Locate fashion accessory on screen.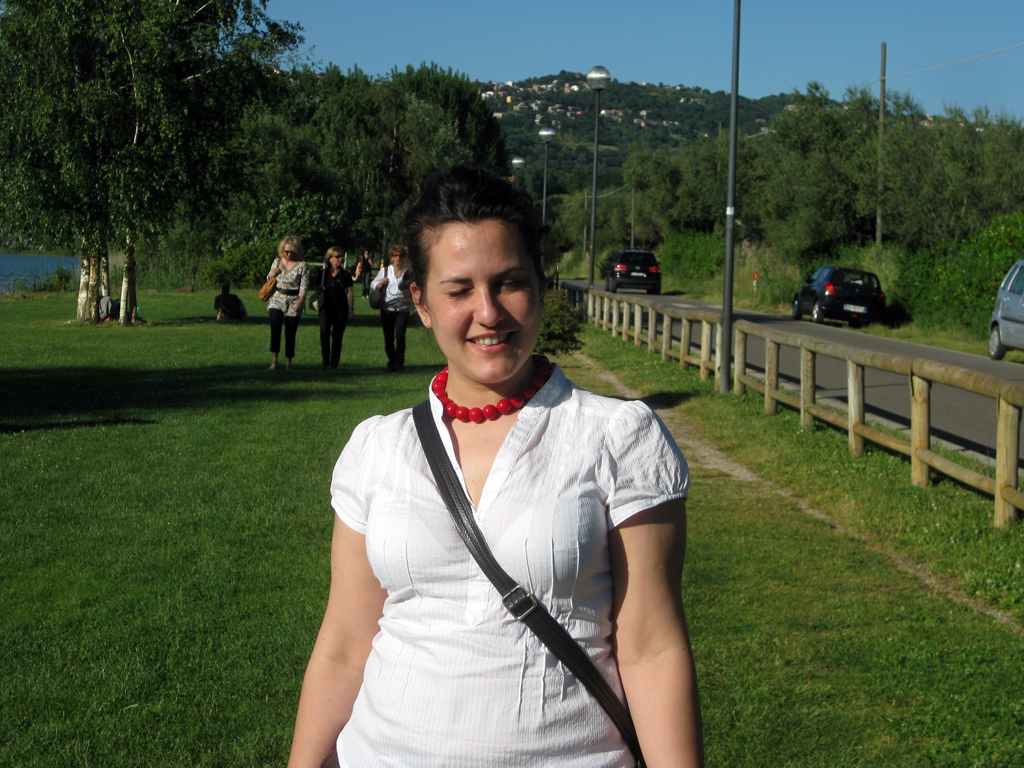
On screen at detection(256, 258, 280, 303).
